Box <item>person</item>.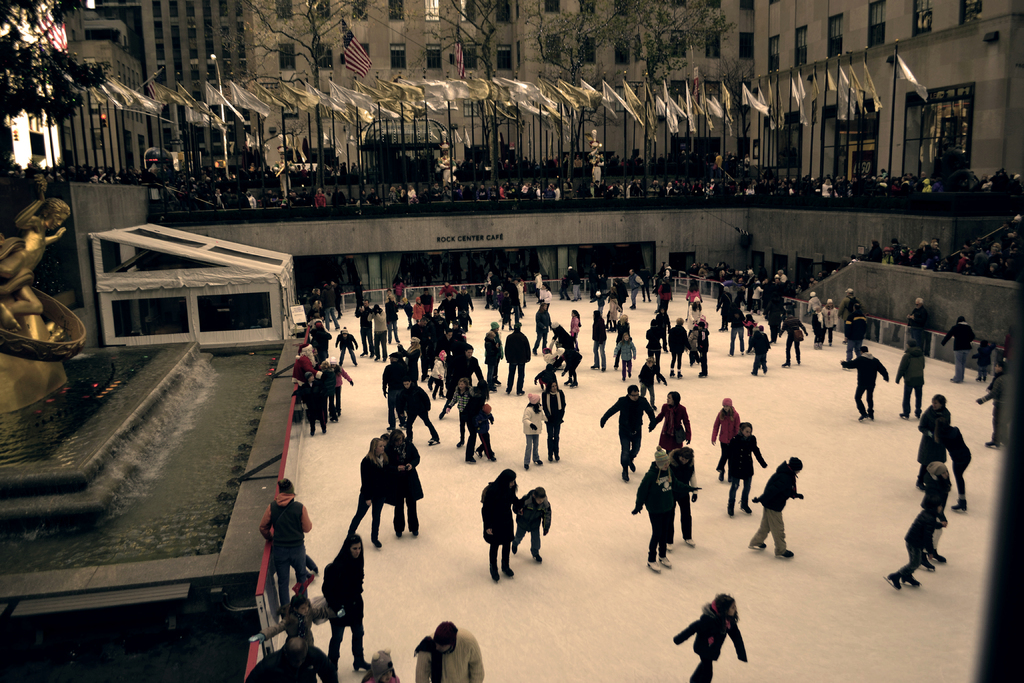
x1=479, y1=465, x2=522, y2=579.
